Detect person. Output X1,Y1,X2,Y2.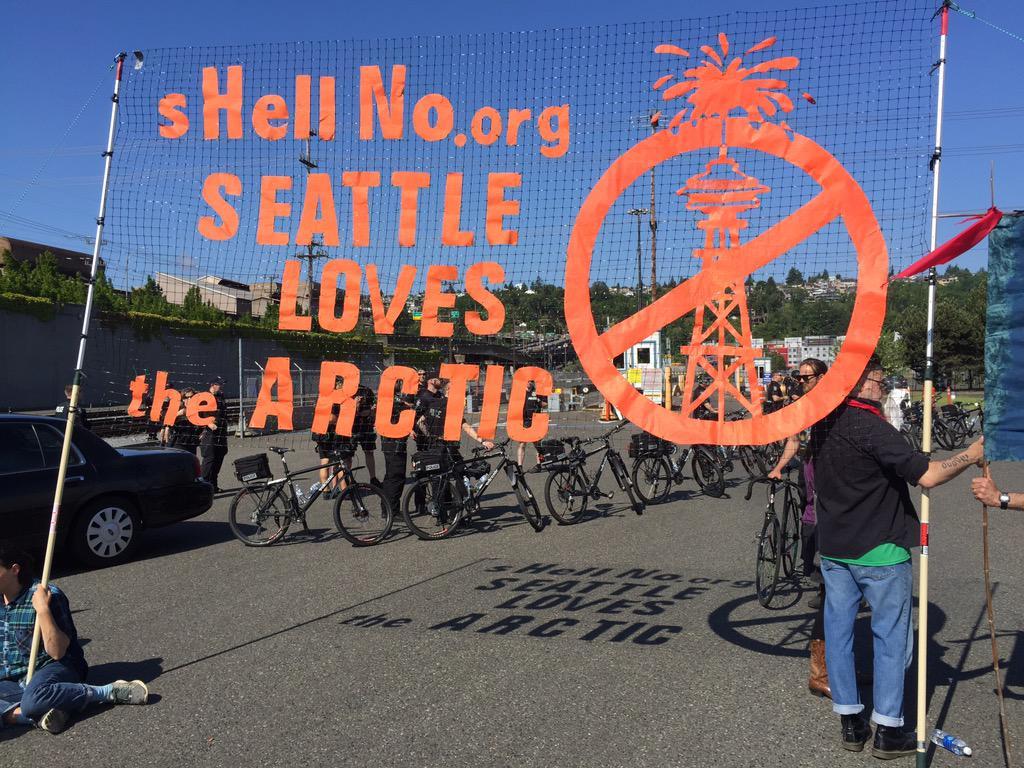
770,361,831,573.
